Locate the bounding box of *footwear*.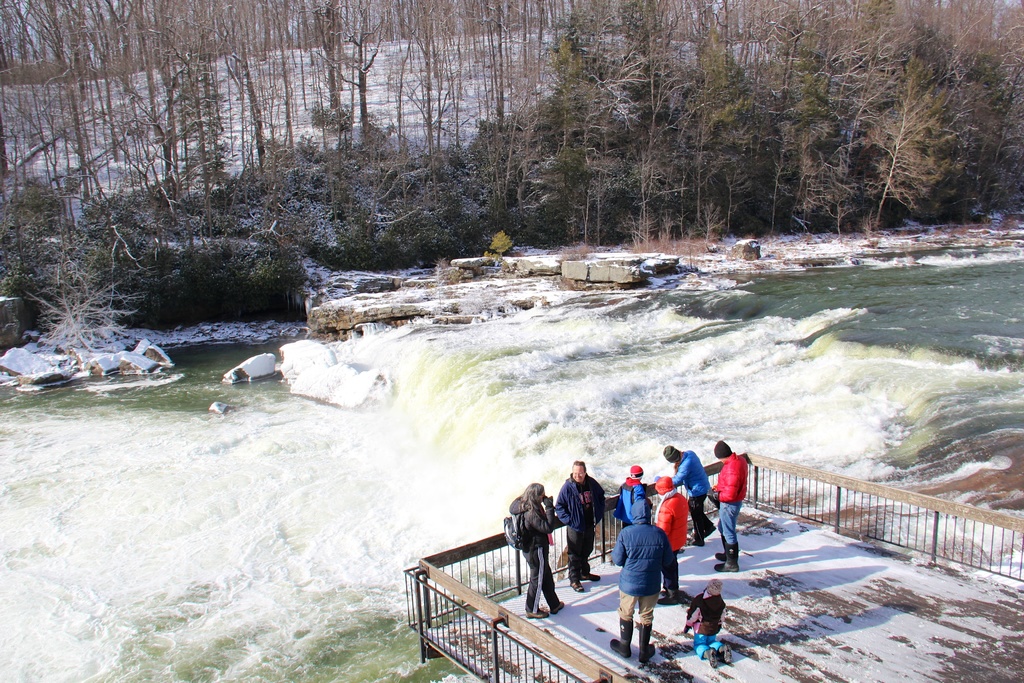
Bounding box: detection(578, 566, 605, 582).
